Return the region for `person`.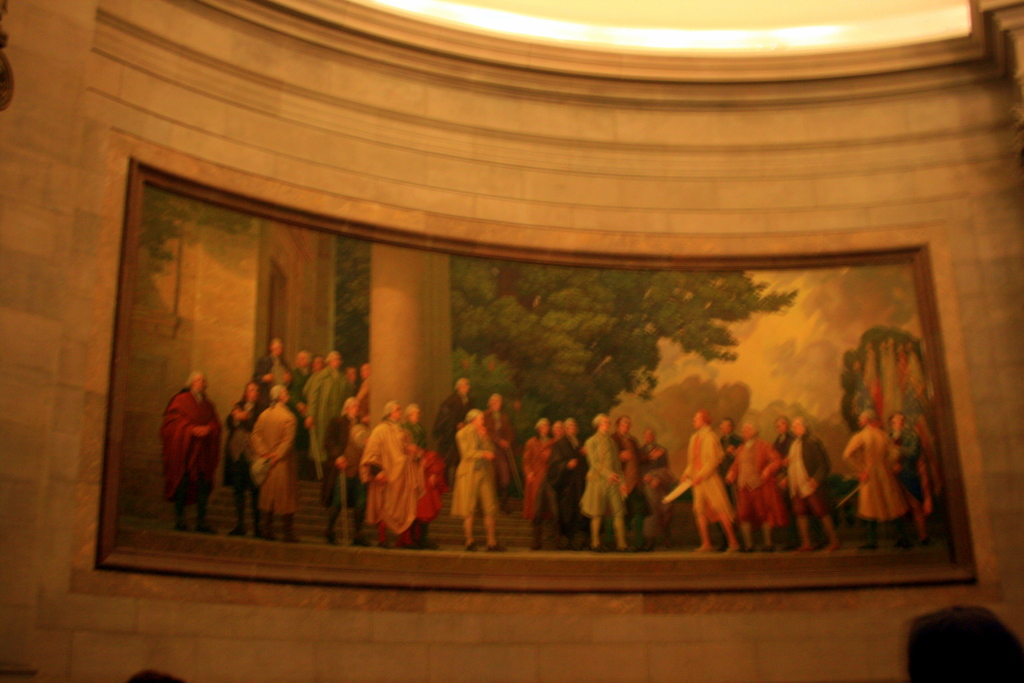
region(154, 375, 218, 543).
